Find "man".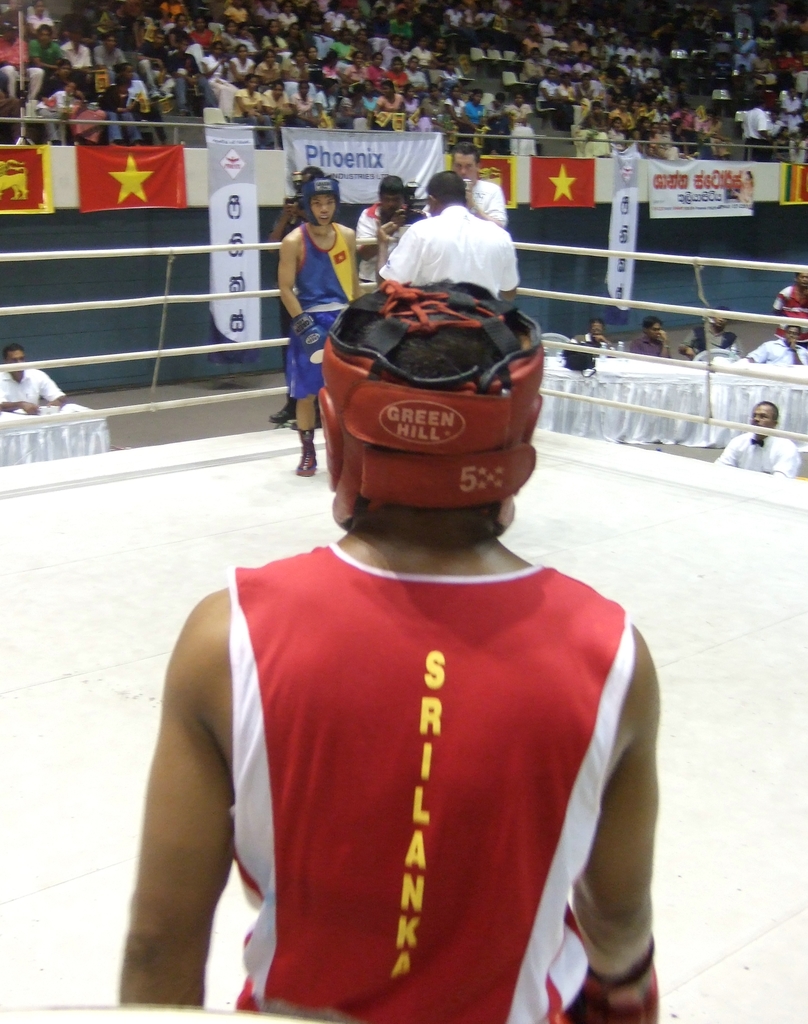
(0, 335, 66, 421).
